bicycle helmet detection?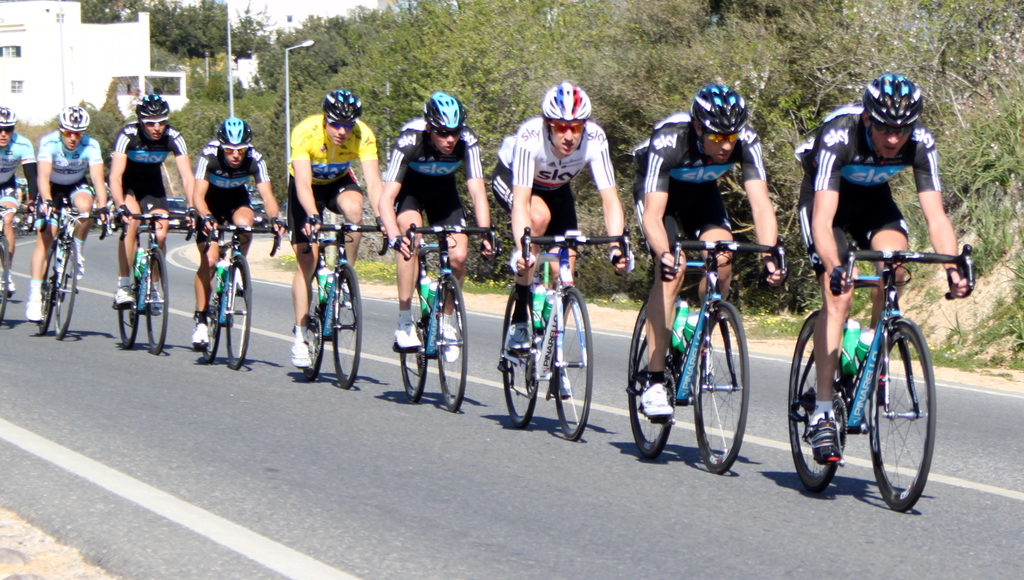
x1=421 y1=97 x2=464 y2=143
